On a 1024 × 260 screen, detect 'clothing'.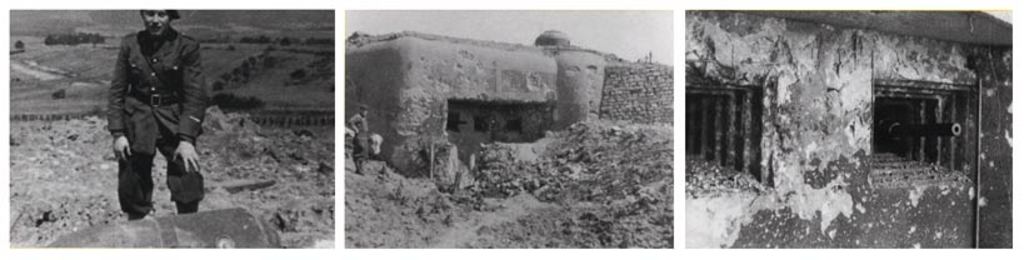
select_region(108, 26, 208, 221).
